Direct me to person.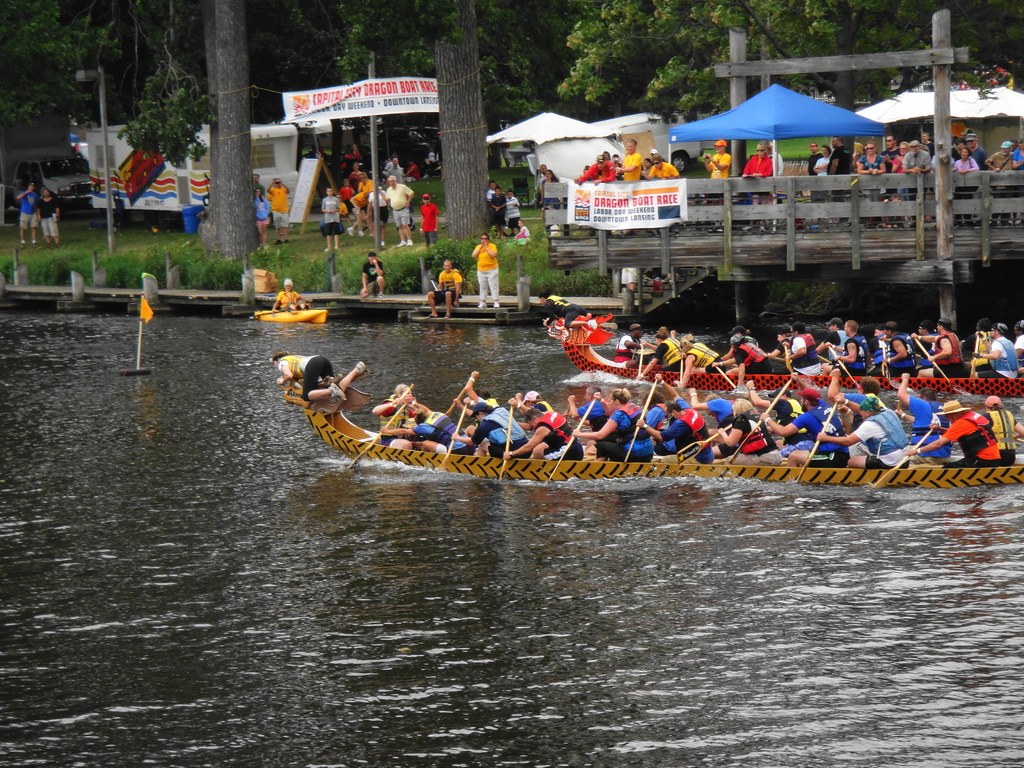
Direction: box(610, 320, 650, 364).
